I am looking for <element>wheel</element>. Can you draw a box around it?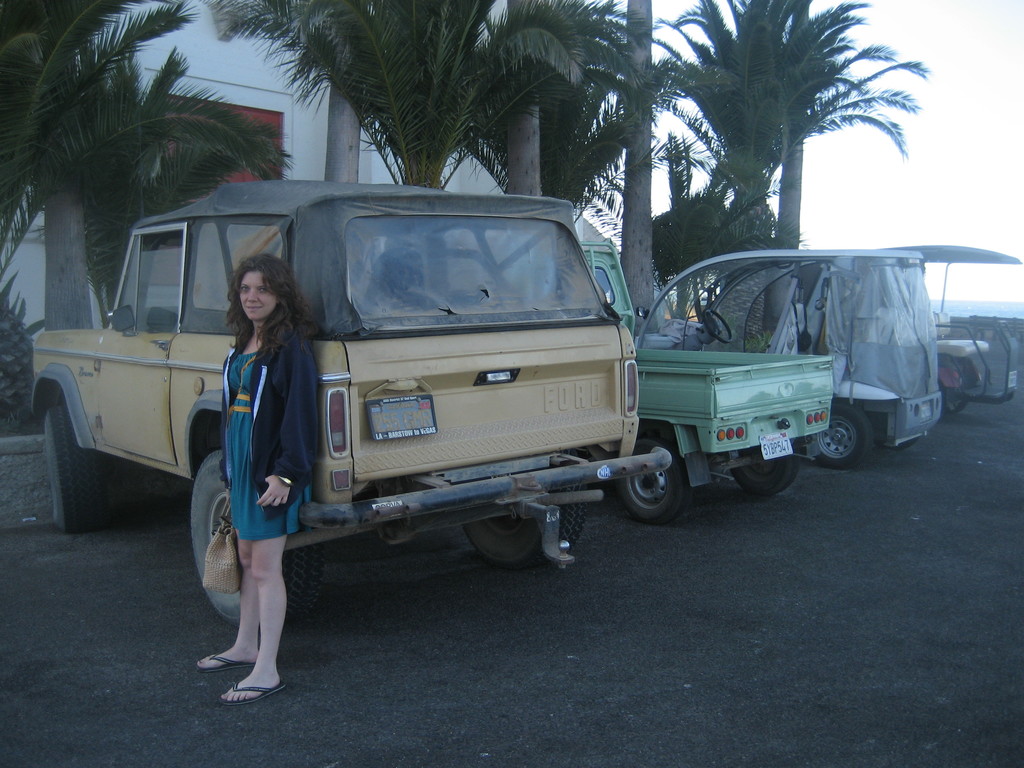
Sure, the bounding box is x1=189 y1=449 x2=326 y2=637.
